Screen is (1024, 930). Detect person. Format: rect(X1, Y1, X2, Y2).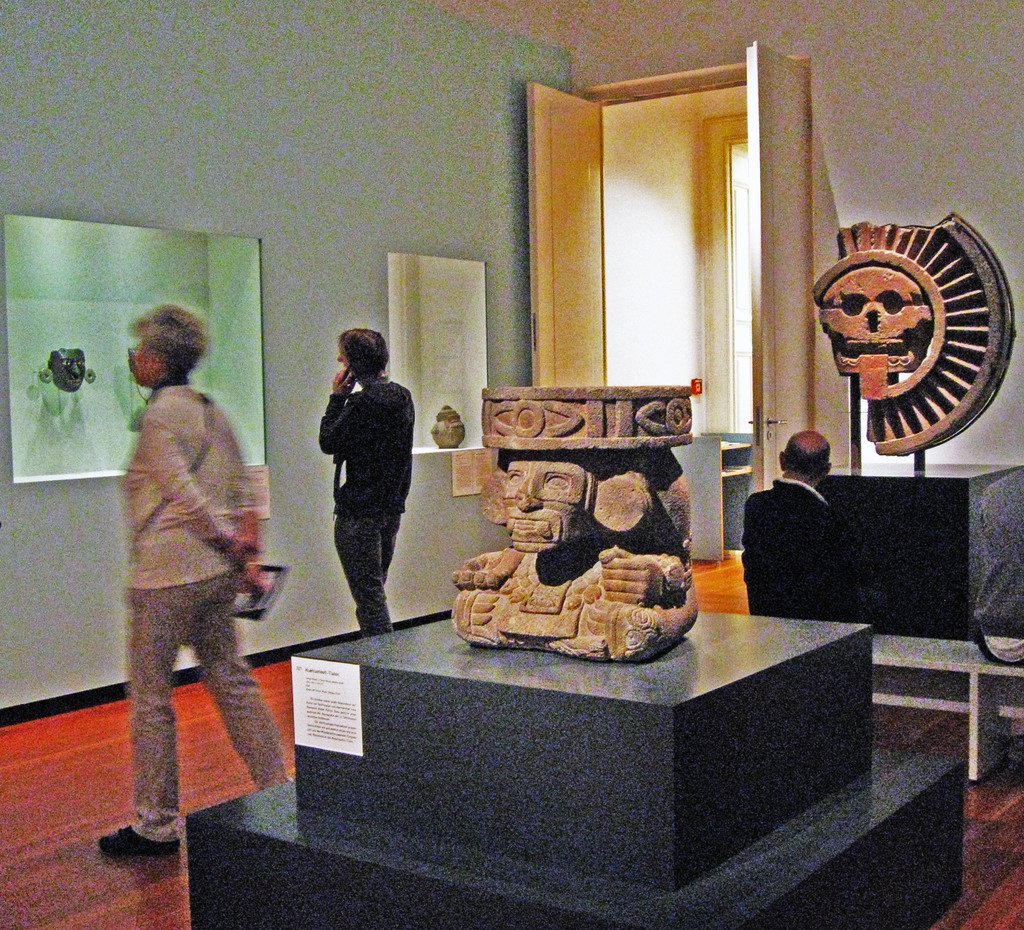
rect(47, 350, 88, 395).
